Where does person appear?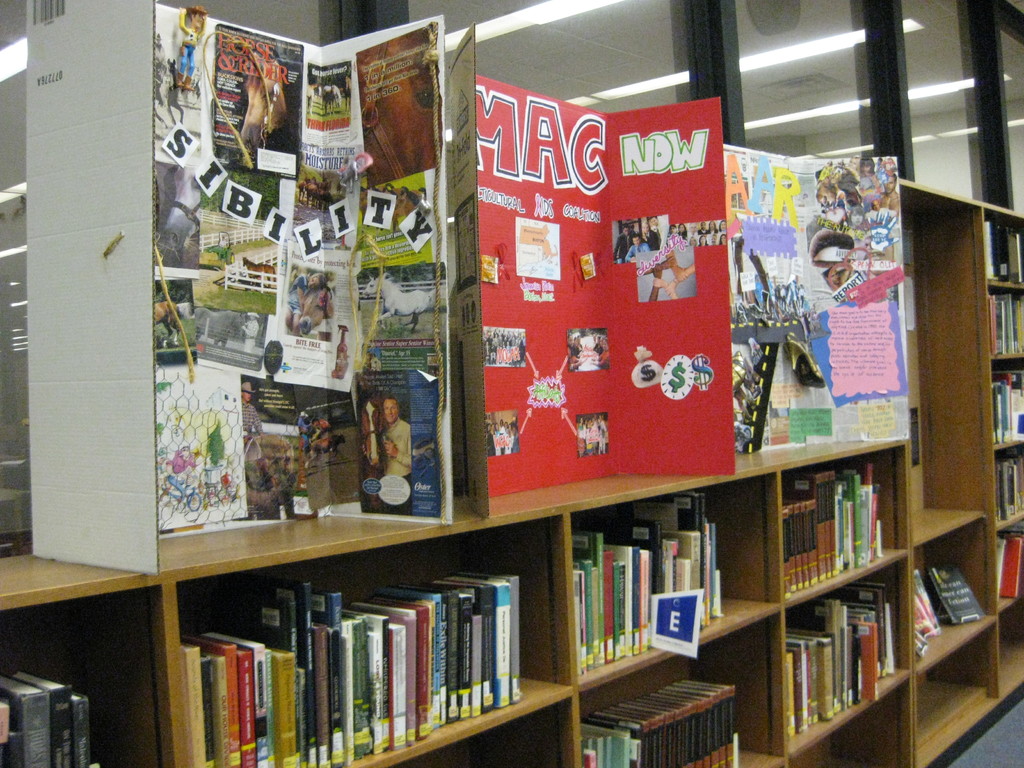
Appears at bbox=[849, 207, 865, 230].
